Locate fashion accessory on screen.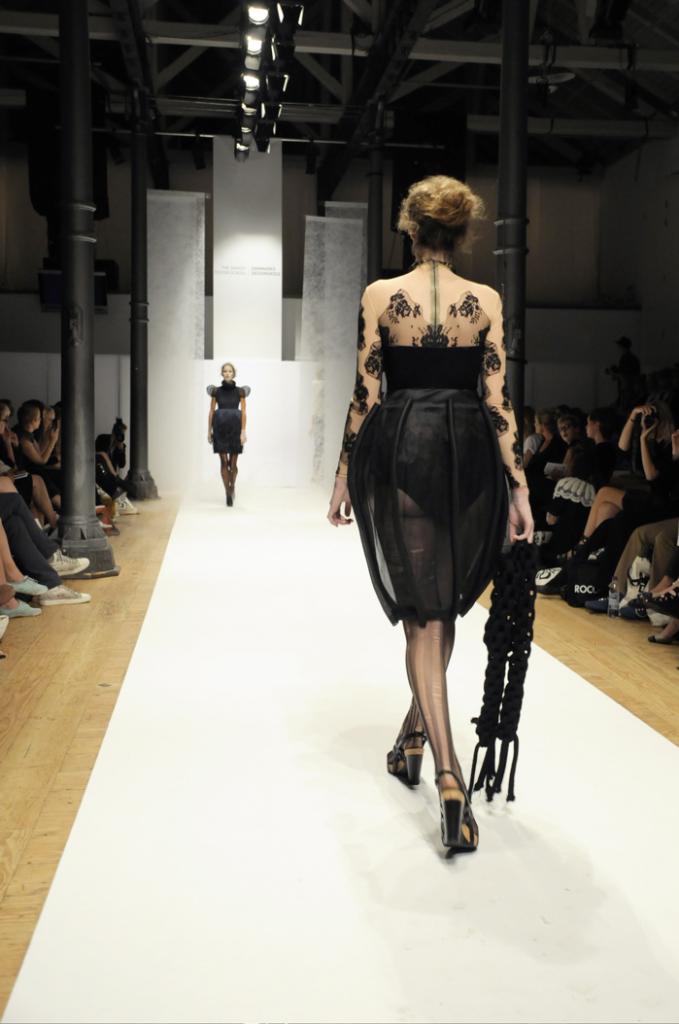
On screen at BBox(435, 768, 479, 852).
